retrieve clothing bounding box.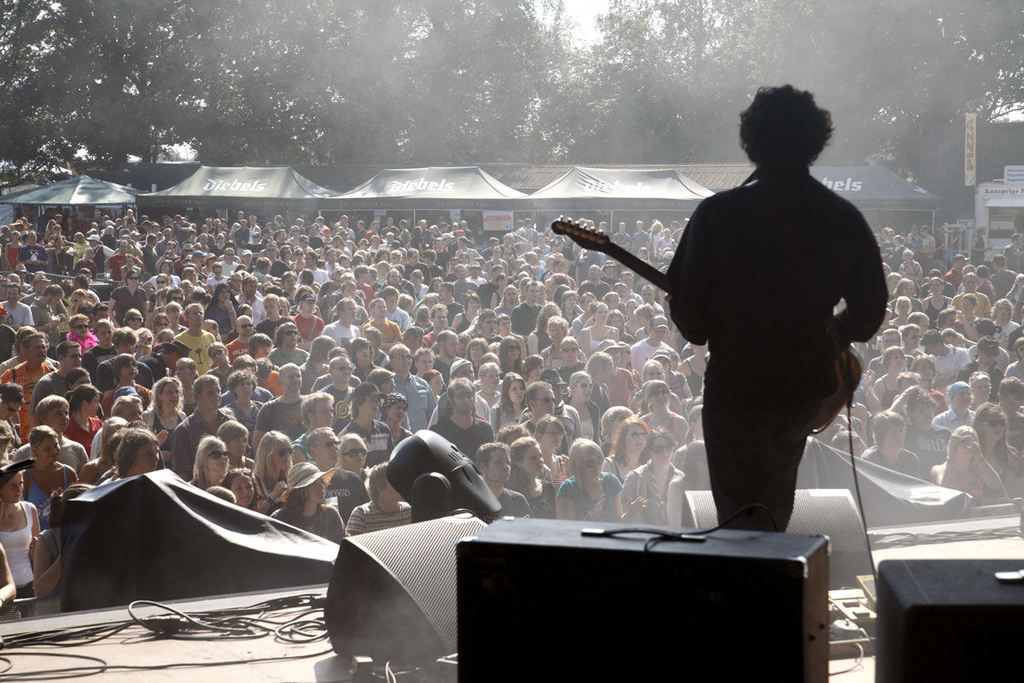
Bounding box: (x1=207, y1=306, x2=238, y2=332).
